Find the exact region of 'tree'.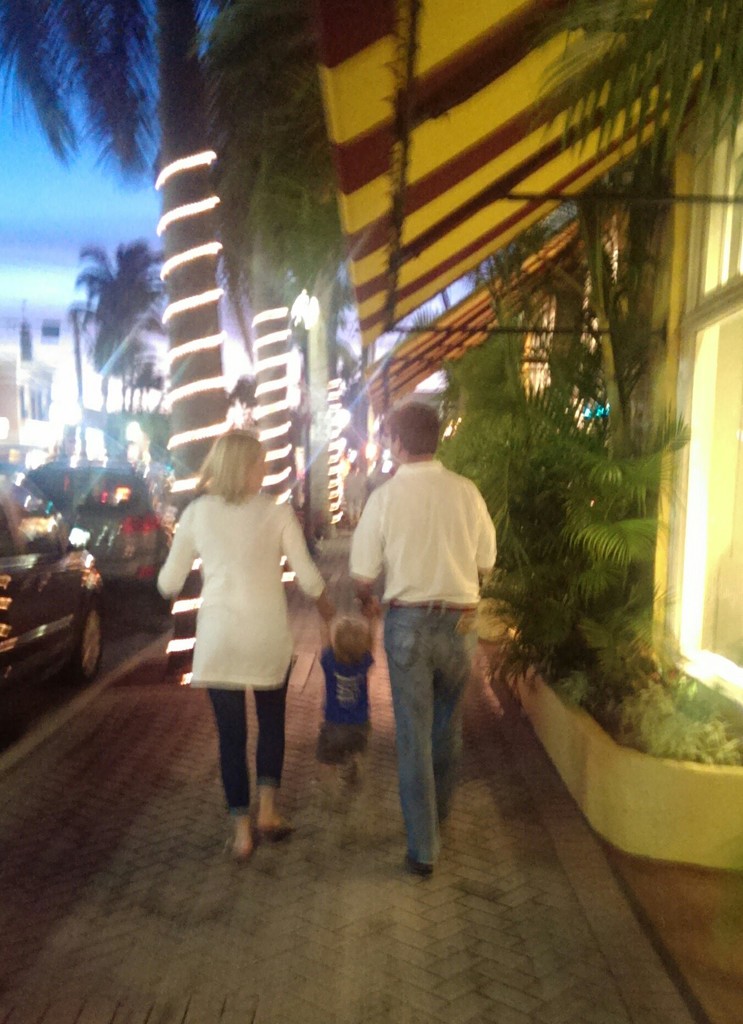
Exact region: [192,5,346,566].
